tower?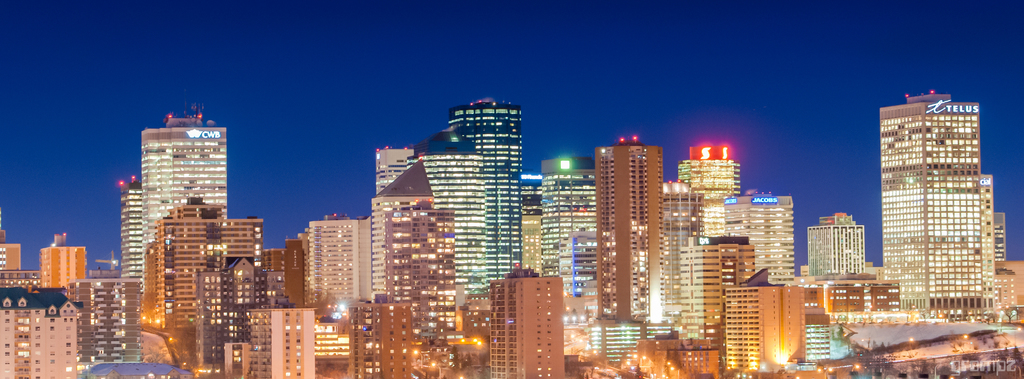
(left=451, top=98, right=515, bottom=289)
